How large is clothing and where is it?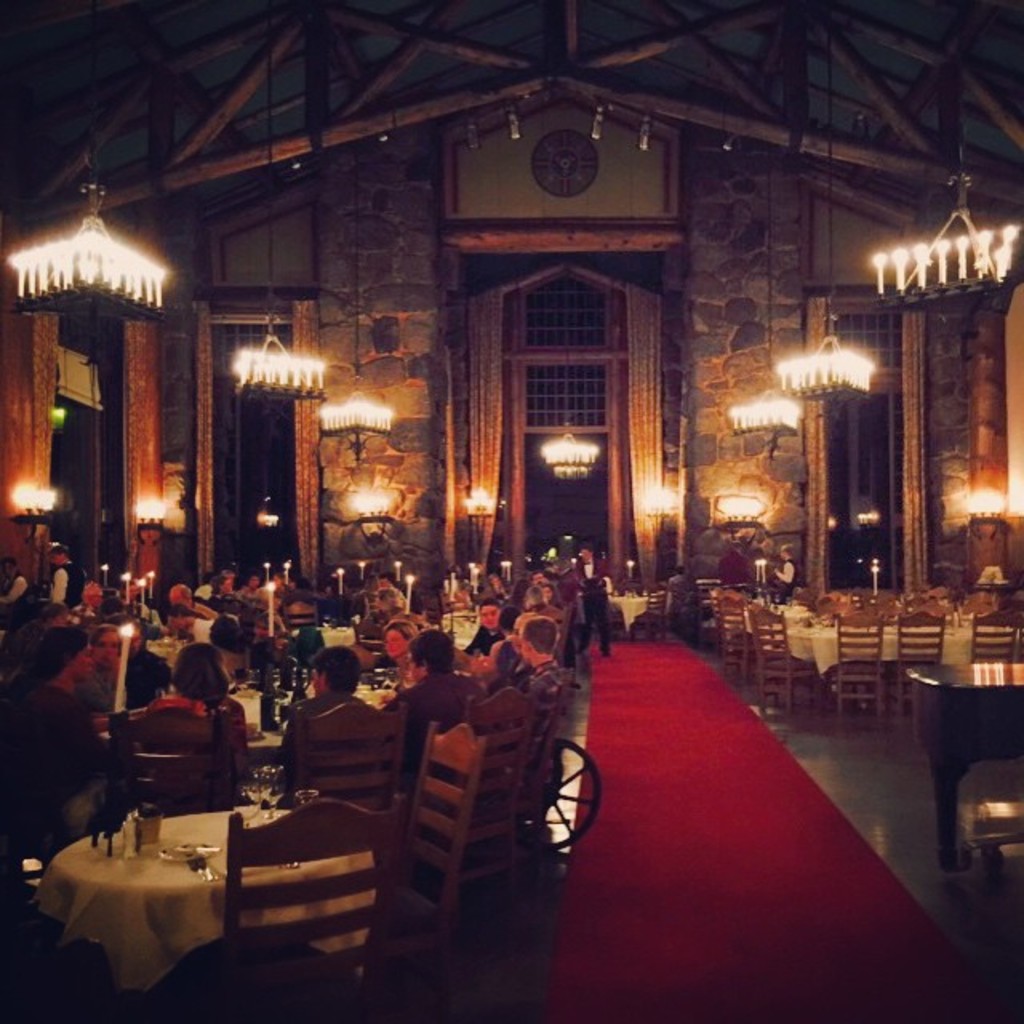
Bounding box: 392 670 499 813.
